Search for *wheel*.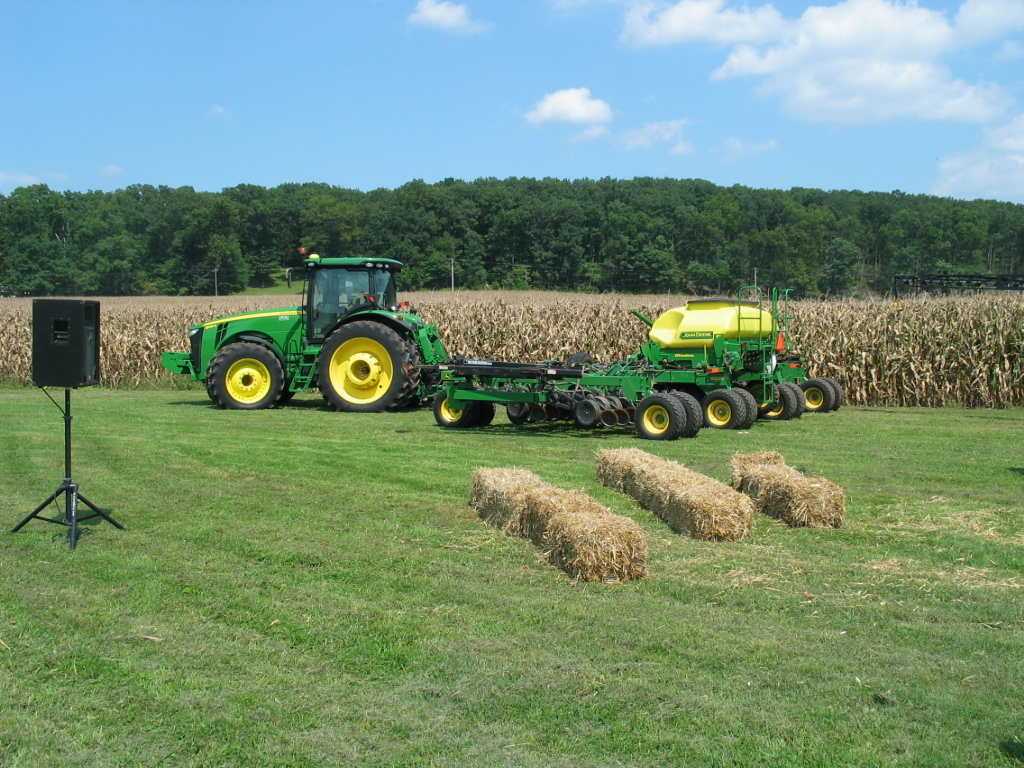
Found at left=471, top=398, right=499, bottom=427.
